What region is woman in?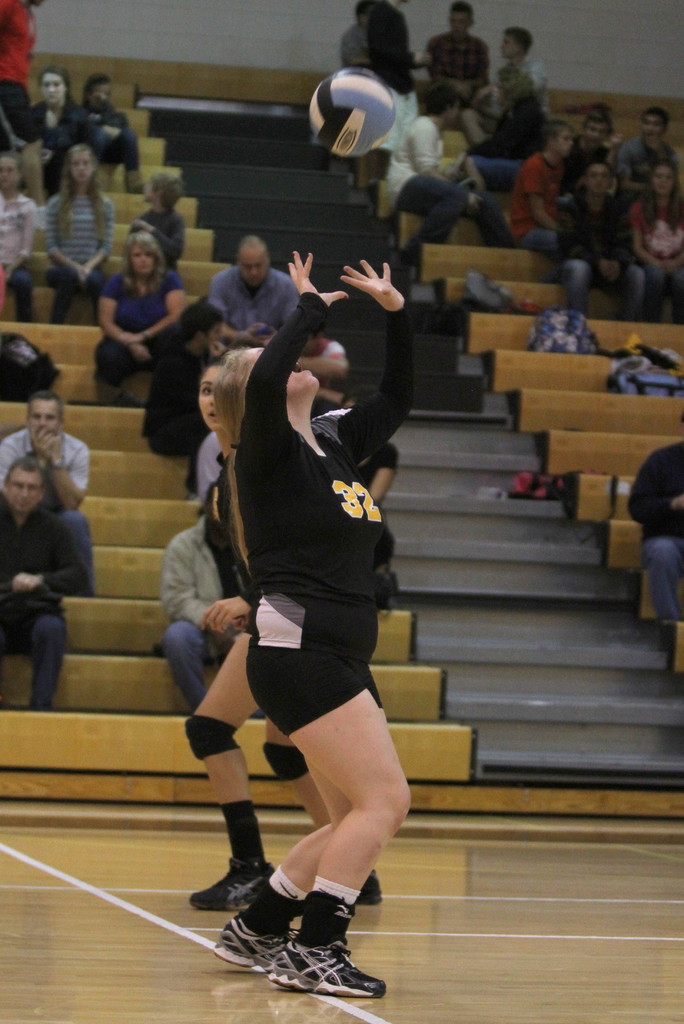
635,150,681,323.
